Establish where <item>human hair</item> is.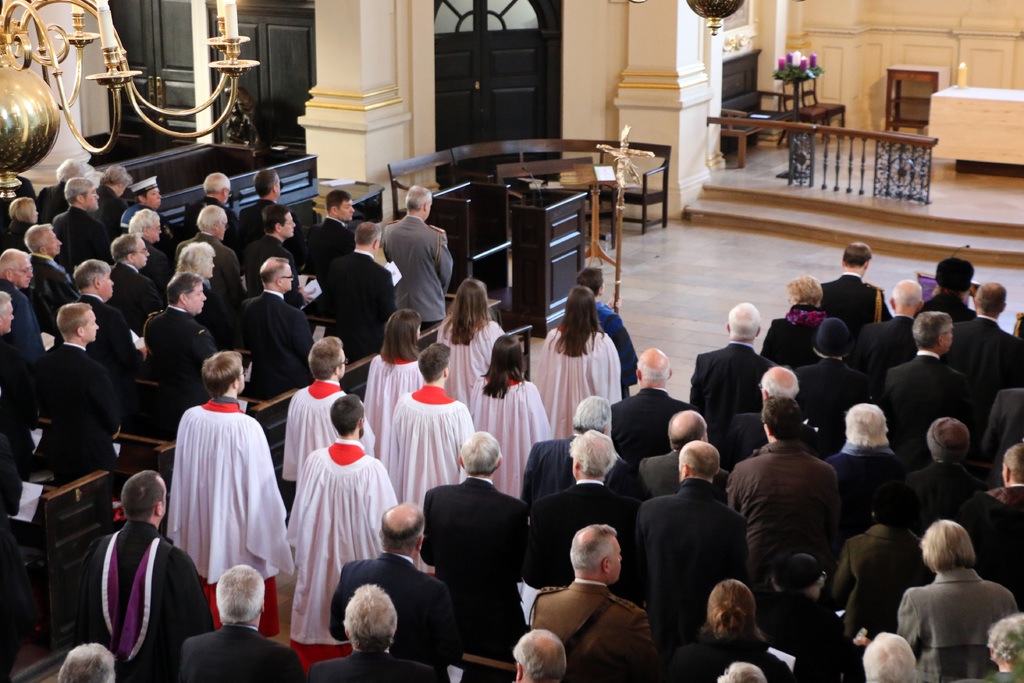
Established at BBox(261, 204, 290, 236).
